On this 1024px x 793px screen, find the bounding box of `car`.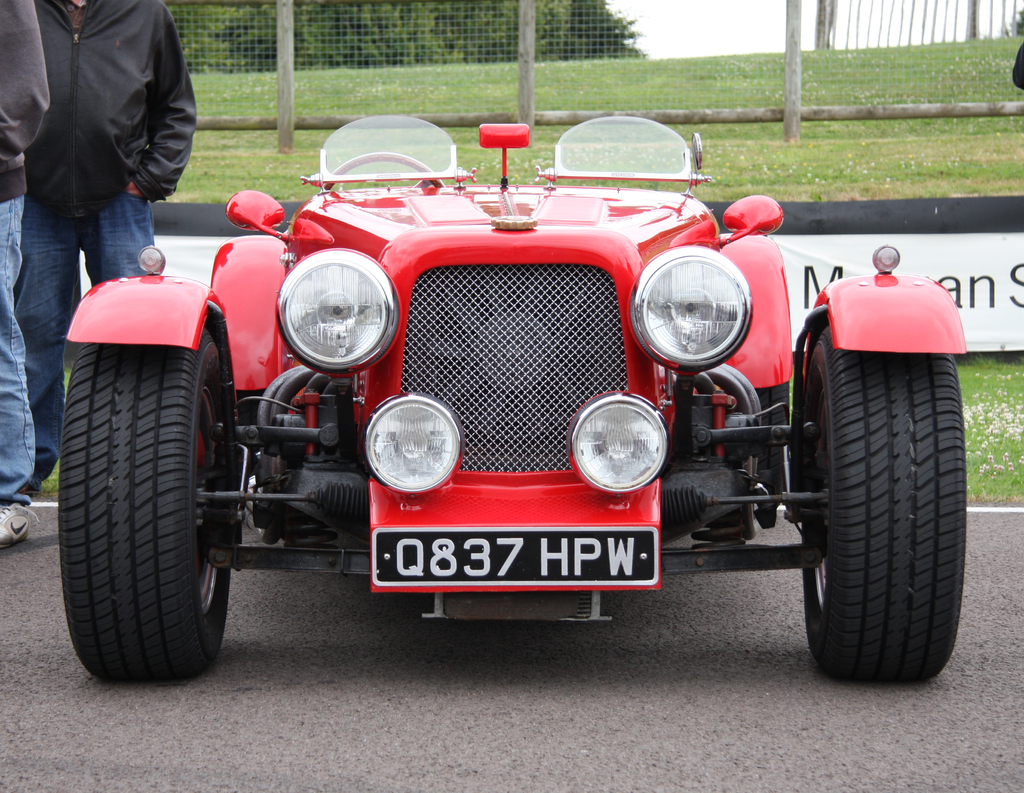
Bounding box: 59/114/966/683.
